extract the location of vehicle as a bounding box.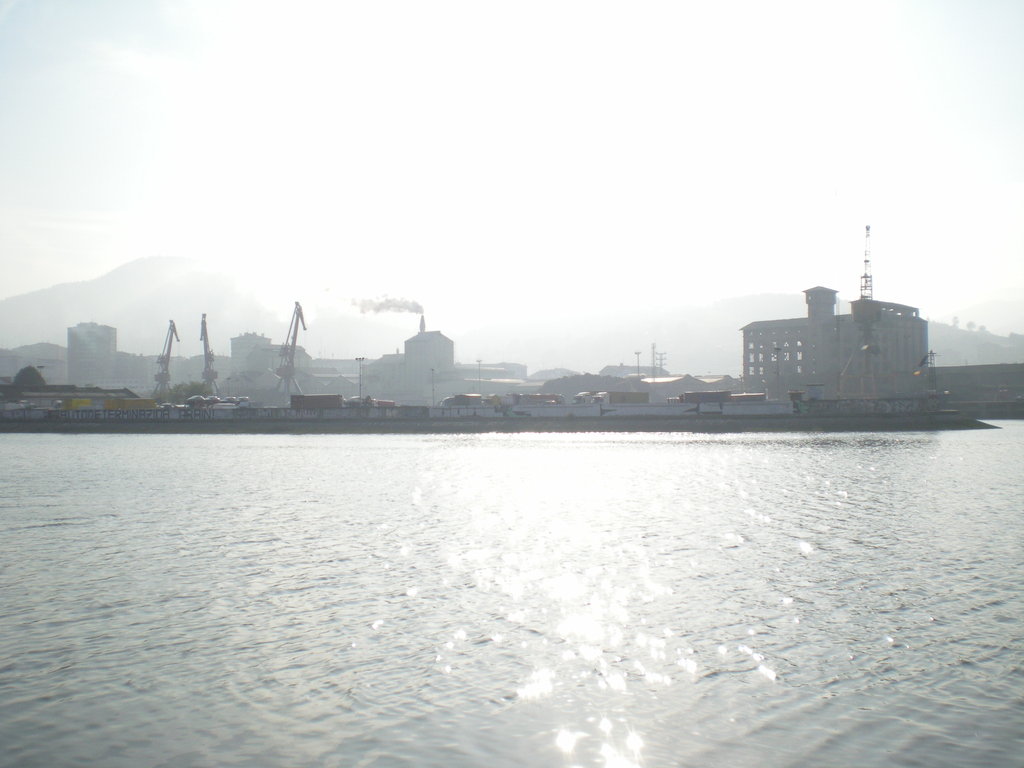
l=188, t=390, r=206, b=404.
